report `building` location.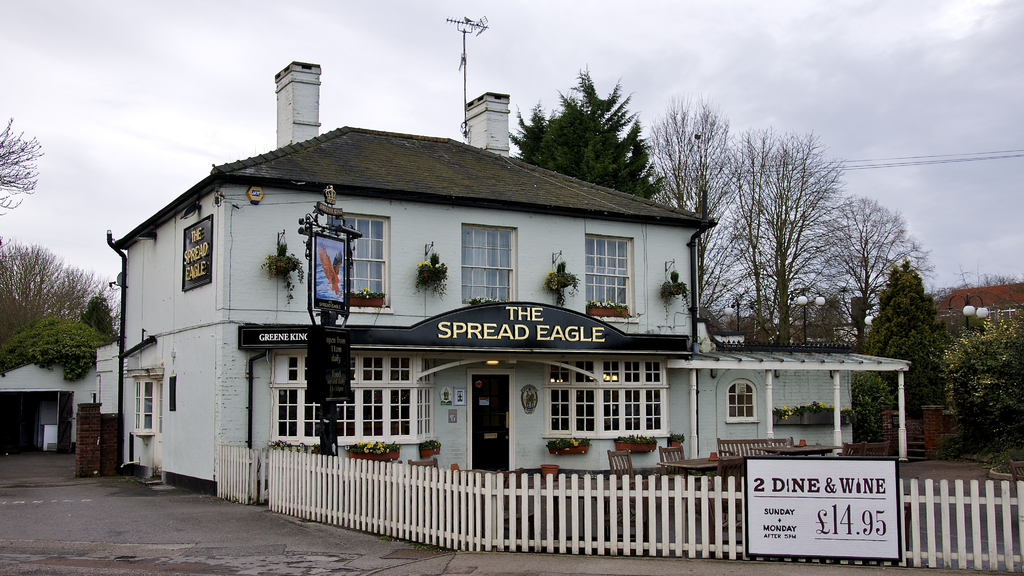
Report: [left=931, top=280, right=1023, bottom=322].
